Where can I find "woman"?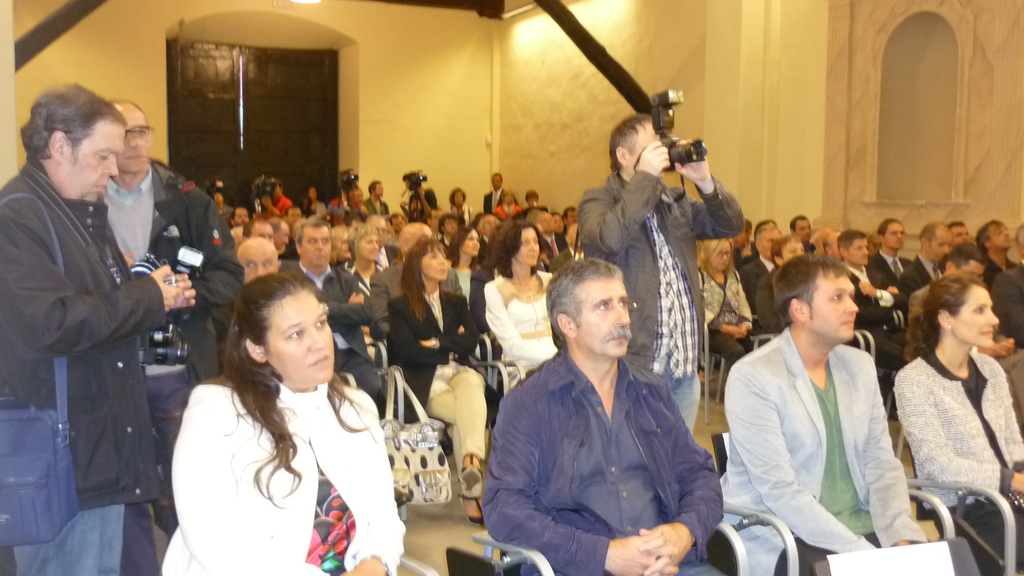
You can find it at select_region(154, 284, 419, 564).
